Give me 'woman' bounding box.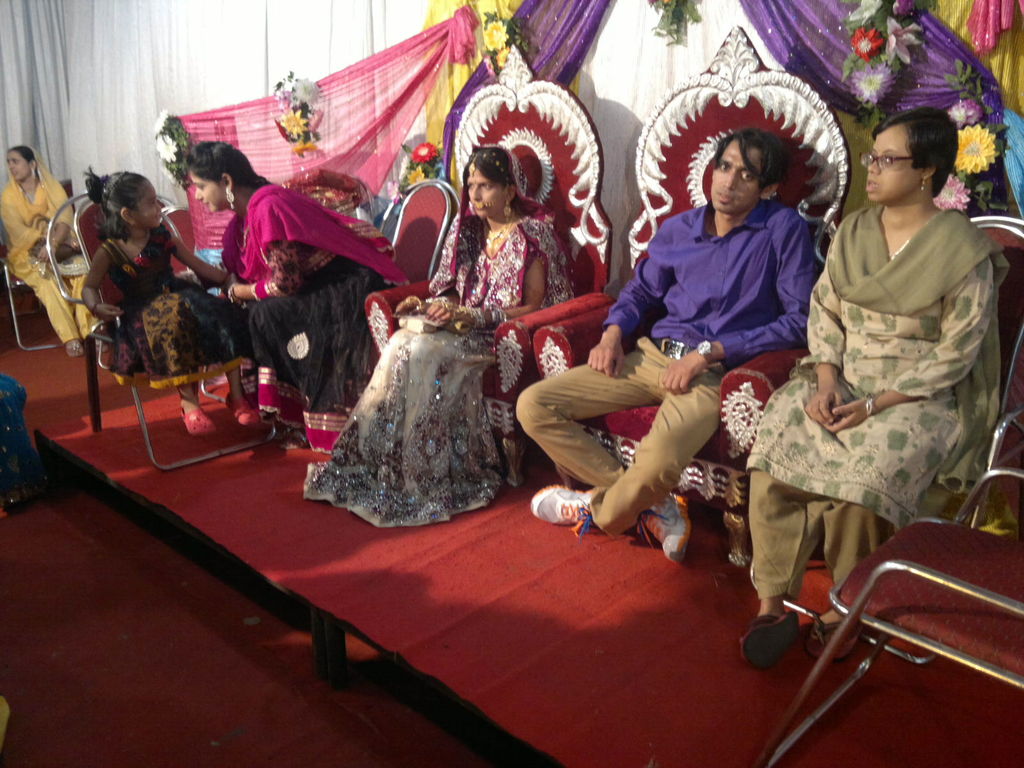
region(0, 145, 102, 360).
